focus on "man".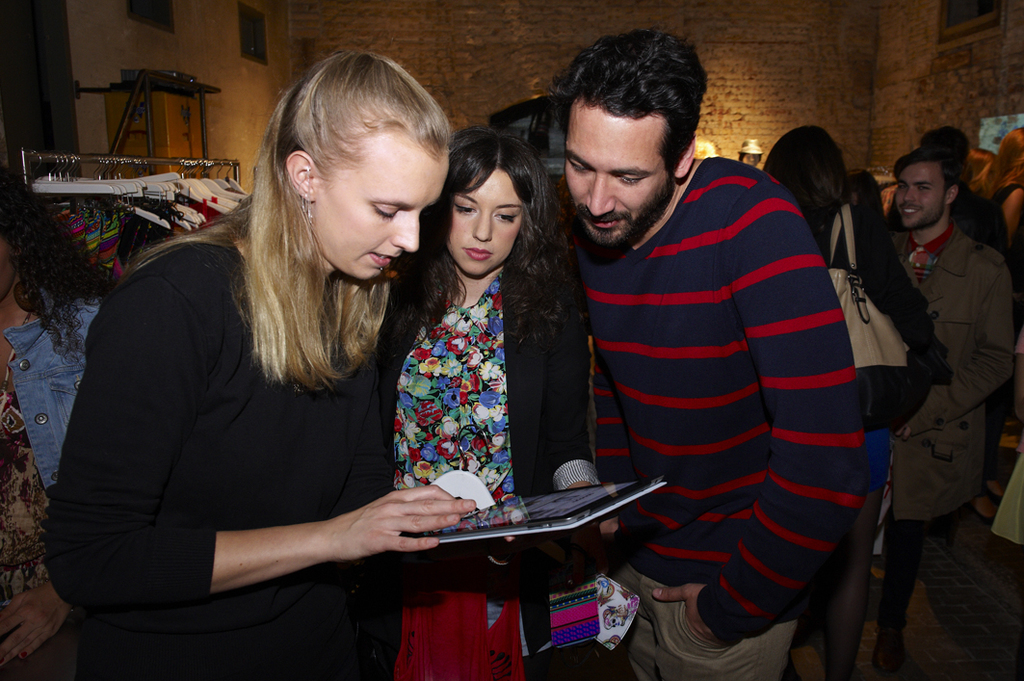
Focused at x1=848, y1=132, x2=1020, y2=639.
